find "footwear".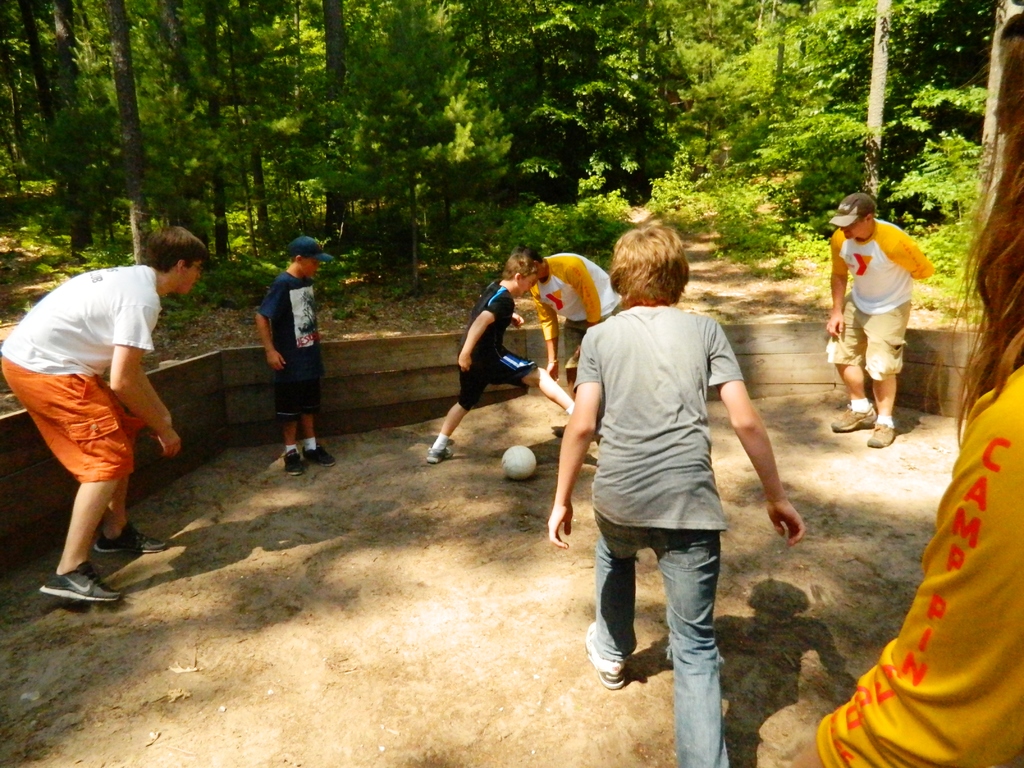
<bbox>301, 445, 338, 463</bbox>.
